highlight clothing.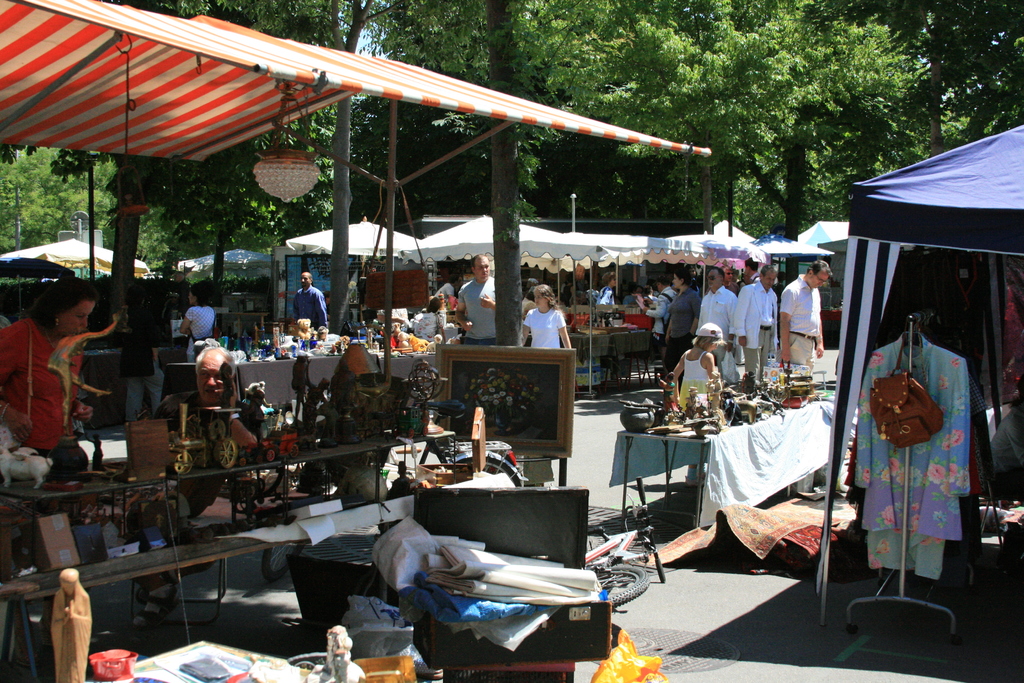
Highlighted region: bbox(851, 315, 975, 578).
